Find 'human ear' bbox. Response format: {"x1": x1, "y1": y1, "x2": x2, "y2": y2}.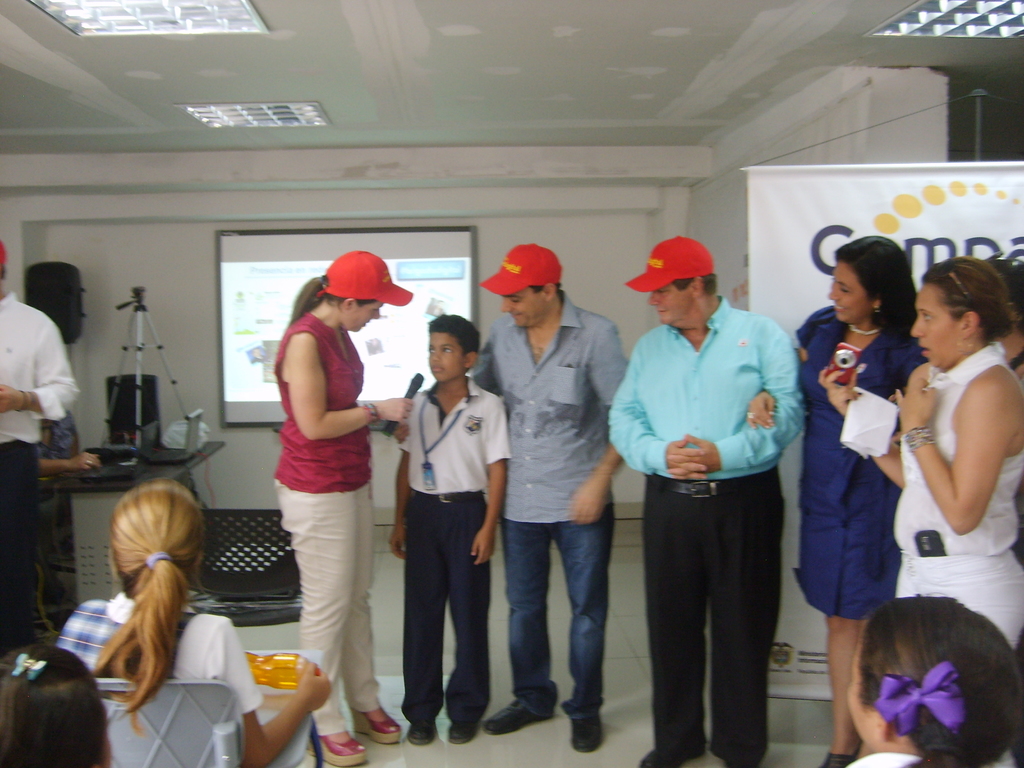
{"x1": 694, "y1": 275, "x2": 705, "y2": 296}.
